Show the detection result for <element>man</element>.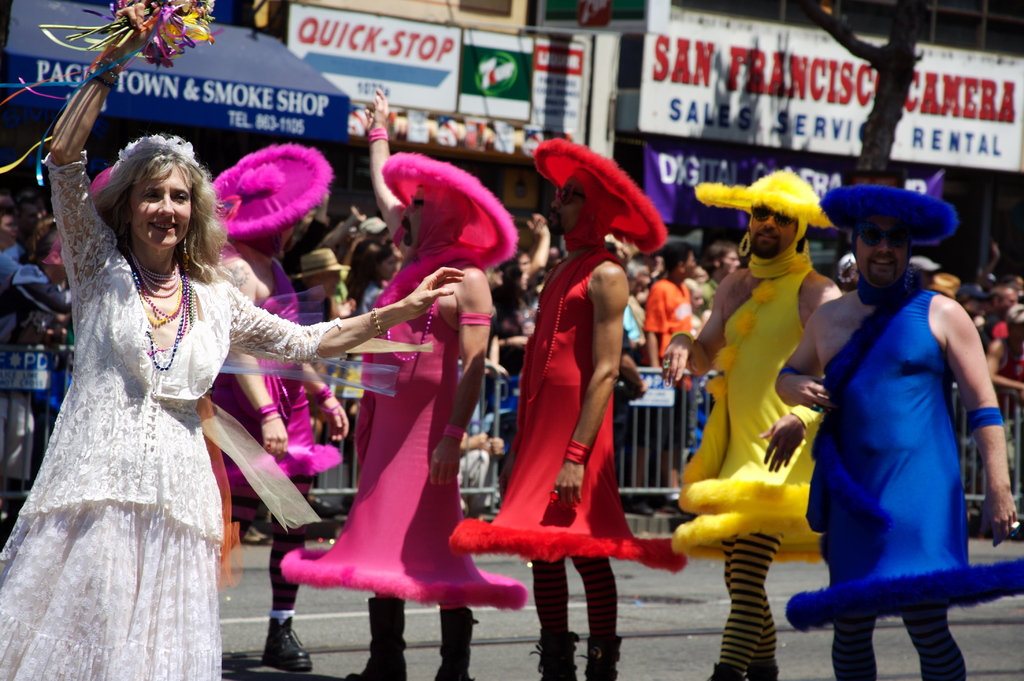
pyautogui.locateOnScreen(661, 168, 850, 680).
